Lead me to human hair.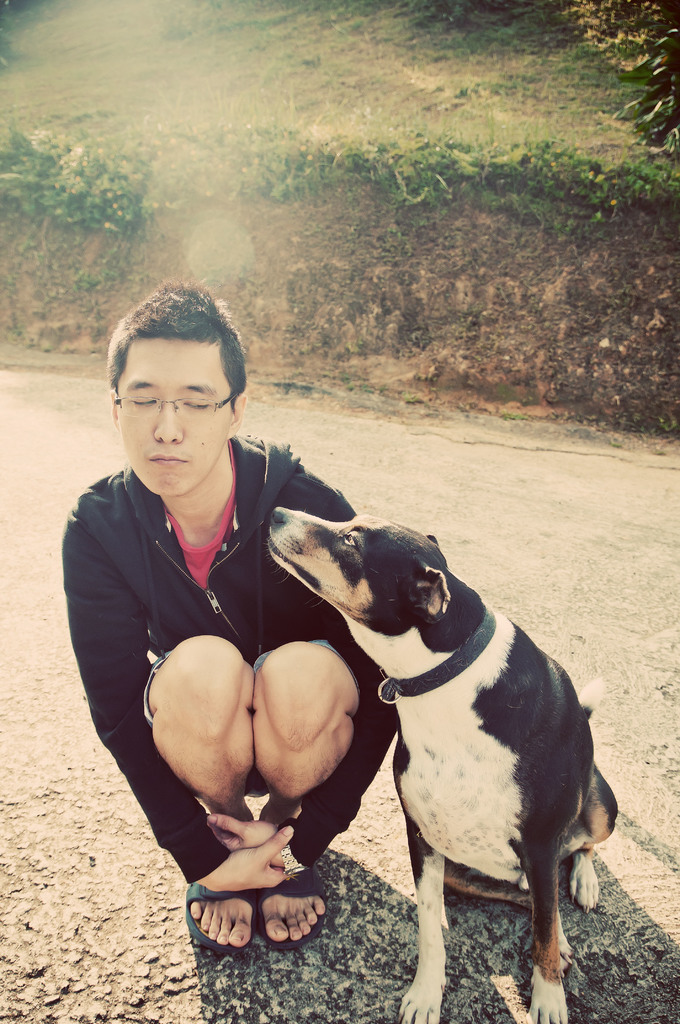
Lead to box=[107, 296, 239, 418].
